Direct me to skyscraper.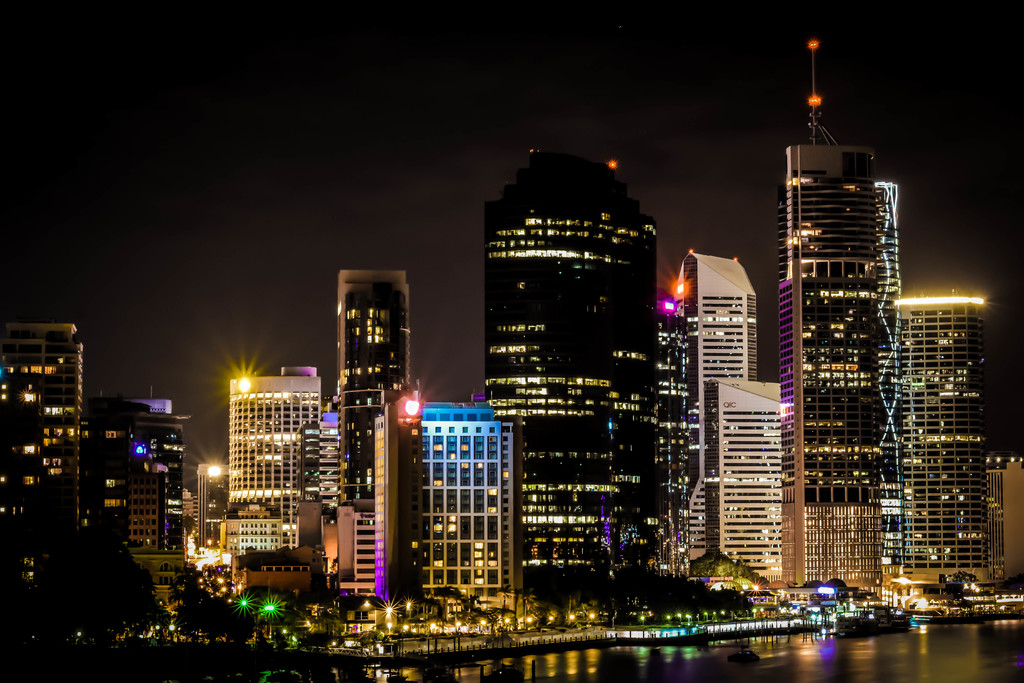
Direction: Rect(890, 283, 1018, 582).
